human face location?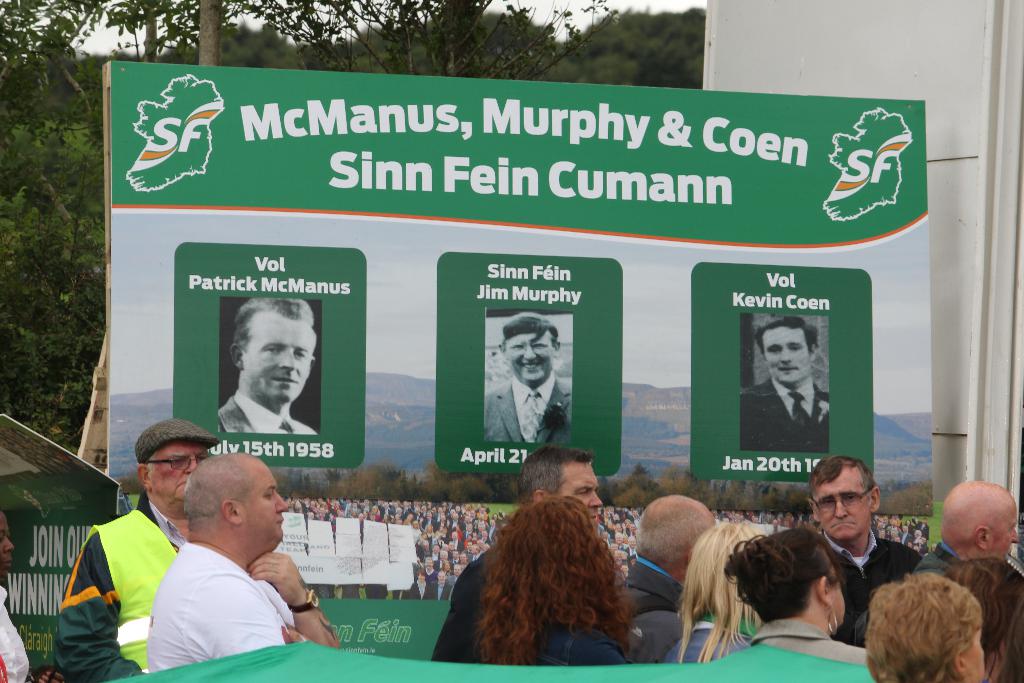
bbox(147, 445, 205, 506)
